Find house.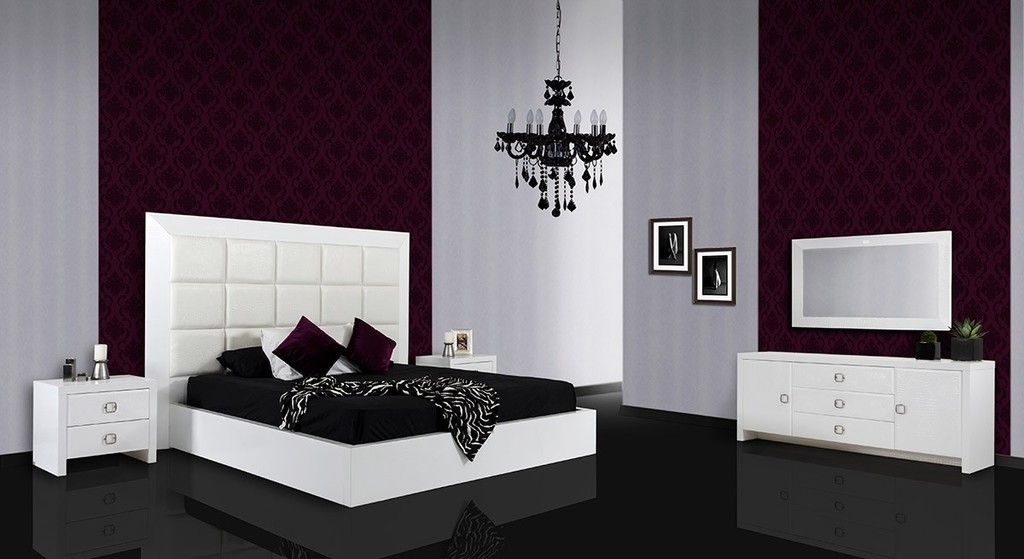
[266,16,1023,532].
